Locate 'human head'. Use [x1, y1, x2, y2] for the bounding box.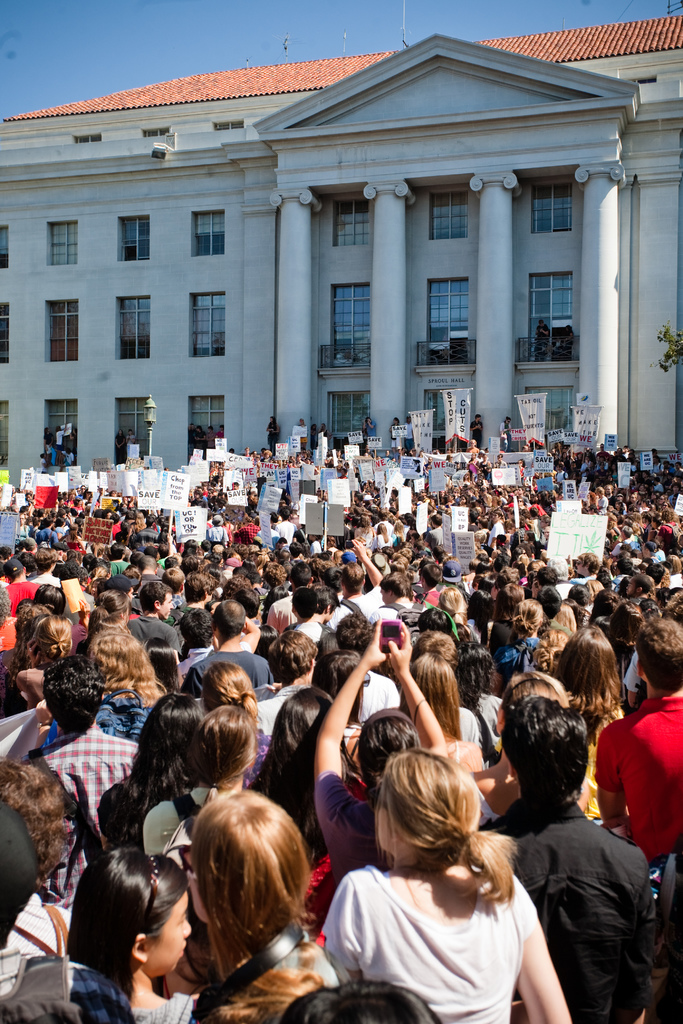
[538, 568, 554, 586].
